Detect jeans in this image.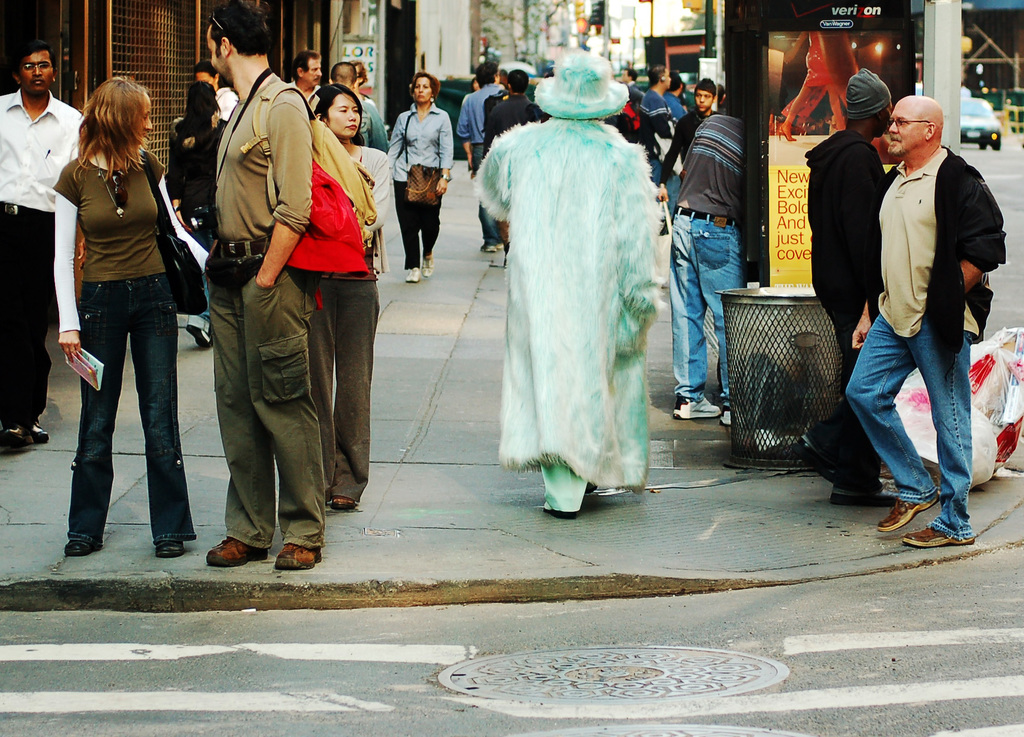
Detection: bbox(470, 141, 504, 249).
